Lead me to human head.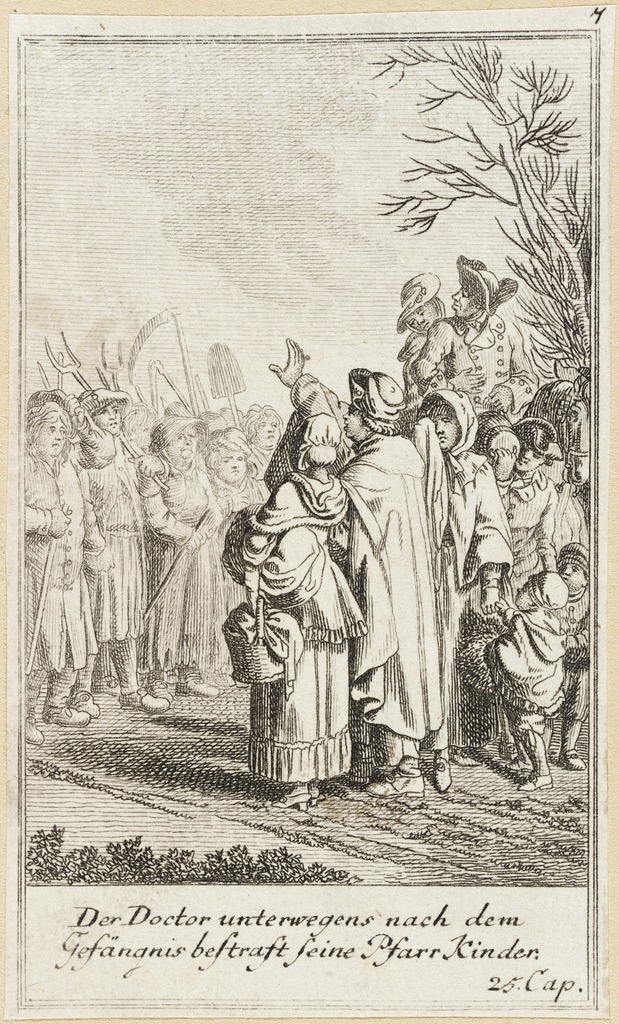
Lead to (left=424, top=384, right=475, bottom=454).
